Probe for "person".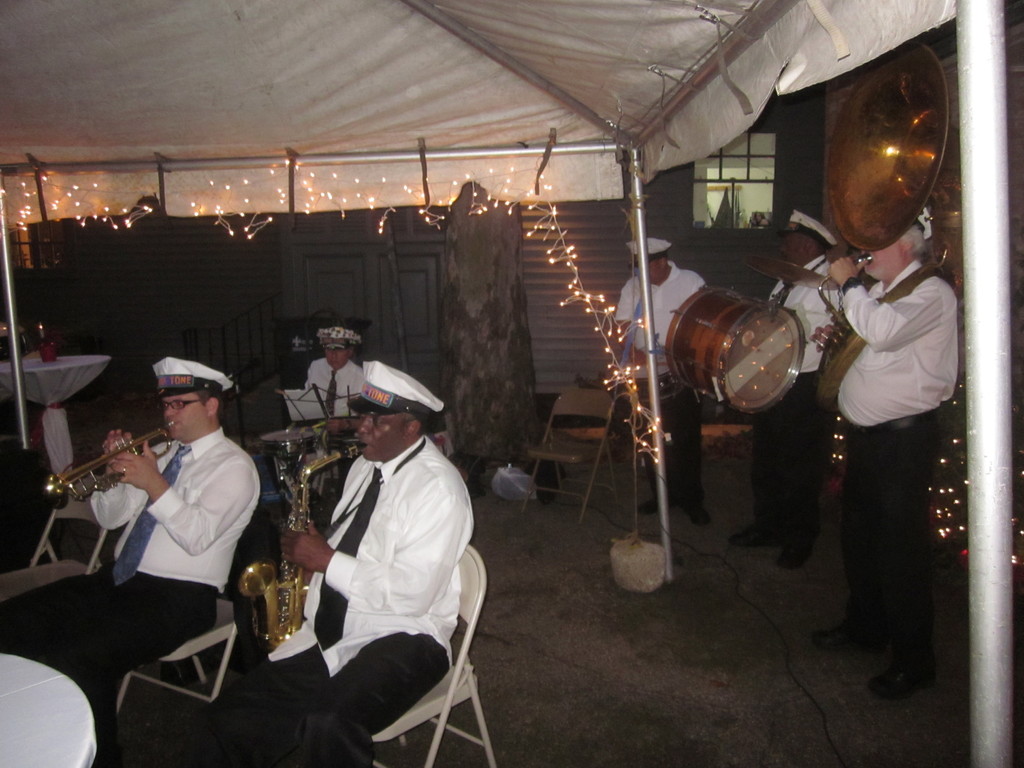
Probe result: BBox(0, 352, 260, 767).
